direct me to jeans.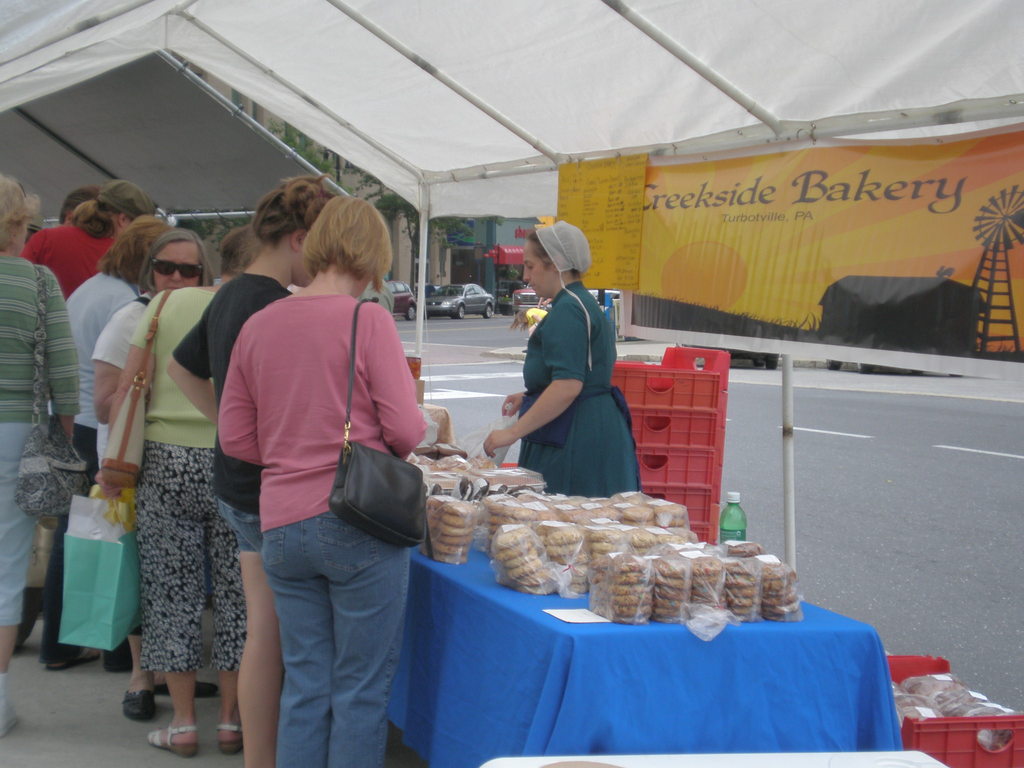
Direction: <region>40, 531, 80, 664</region>.
